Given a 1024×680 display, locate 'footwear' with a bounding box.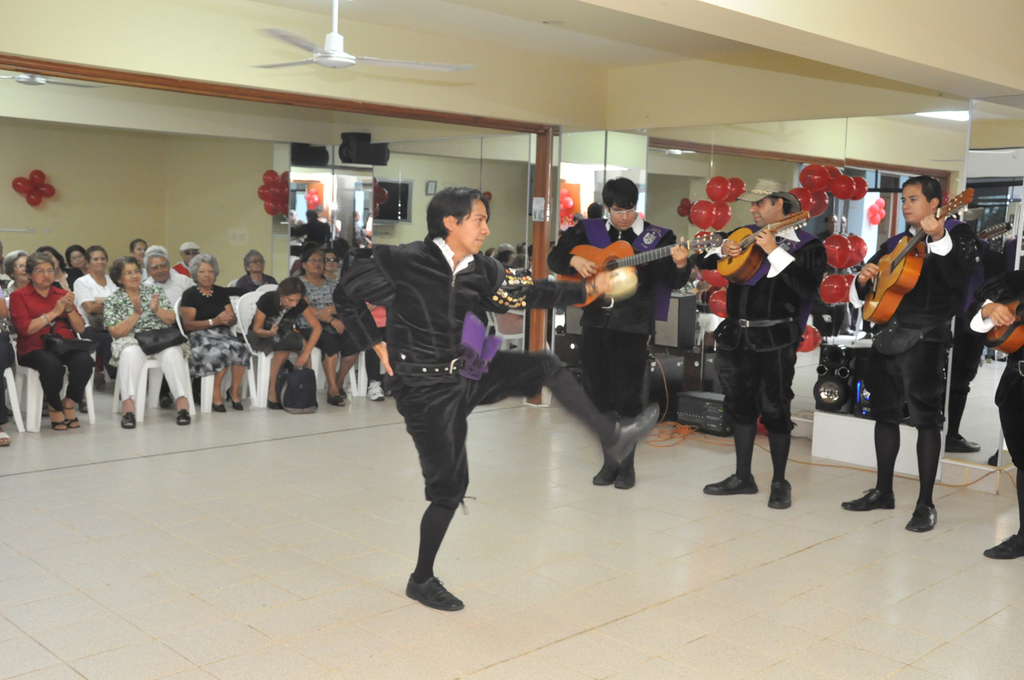
Located: <box>617,469,638,491</box>.
